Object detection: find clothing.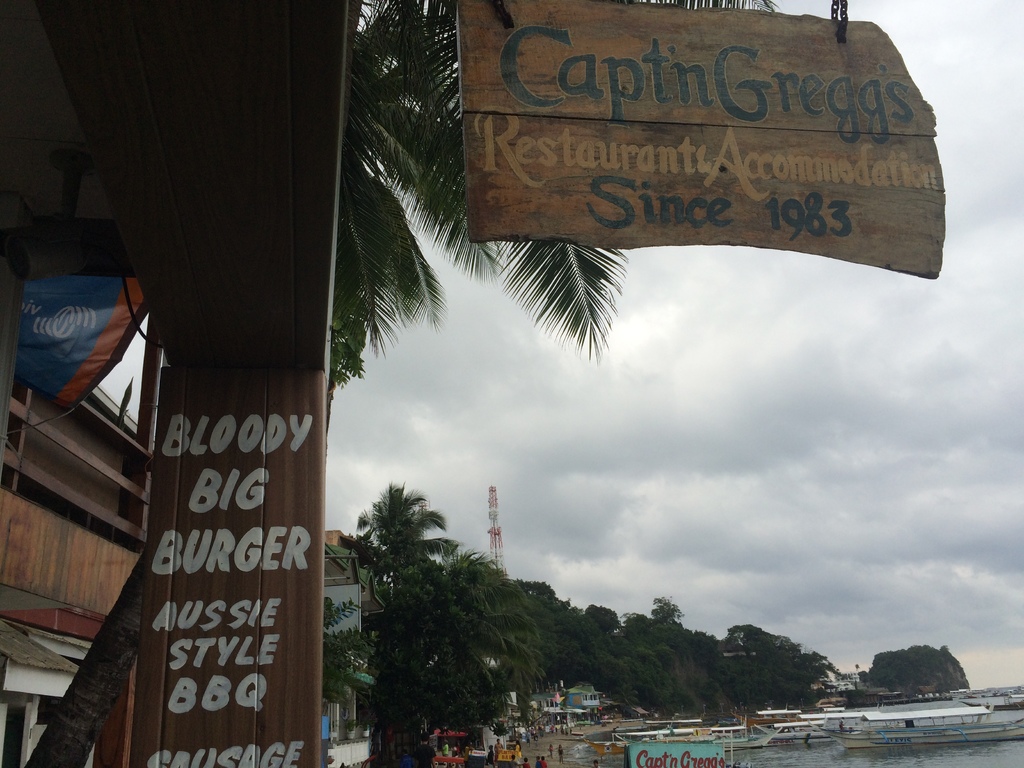
box(413, 744, 436, 767).
